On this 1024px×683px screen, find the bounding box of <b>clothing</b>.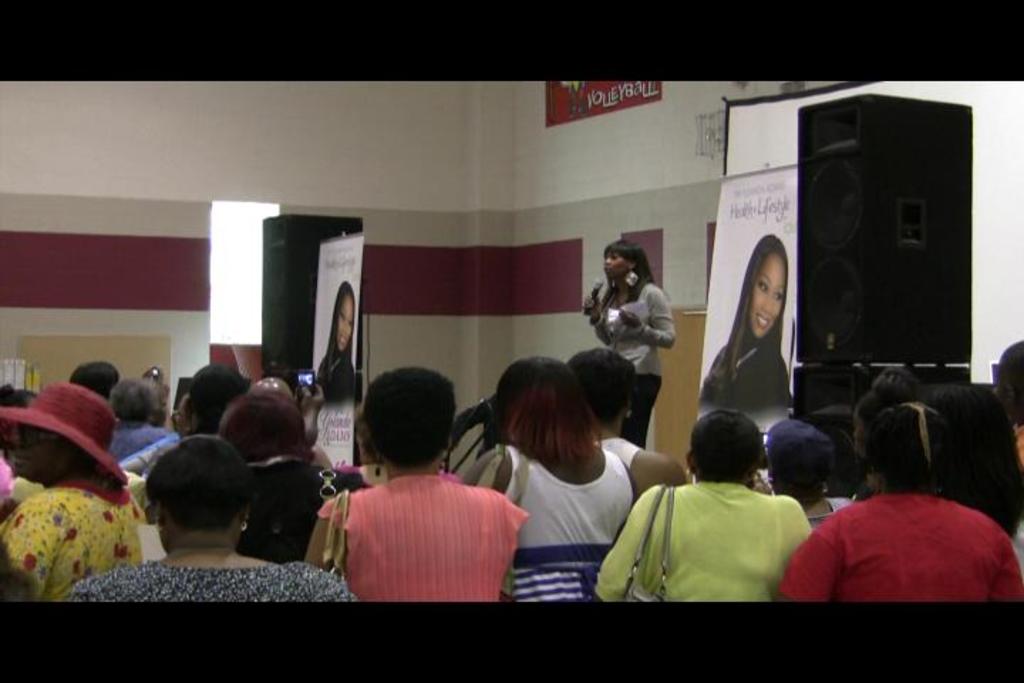
Bounding box: (57,546,353,602).
